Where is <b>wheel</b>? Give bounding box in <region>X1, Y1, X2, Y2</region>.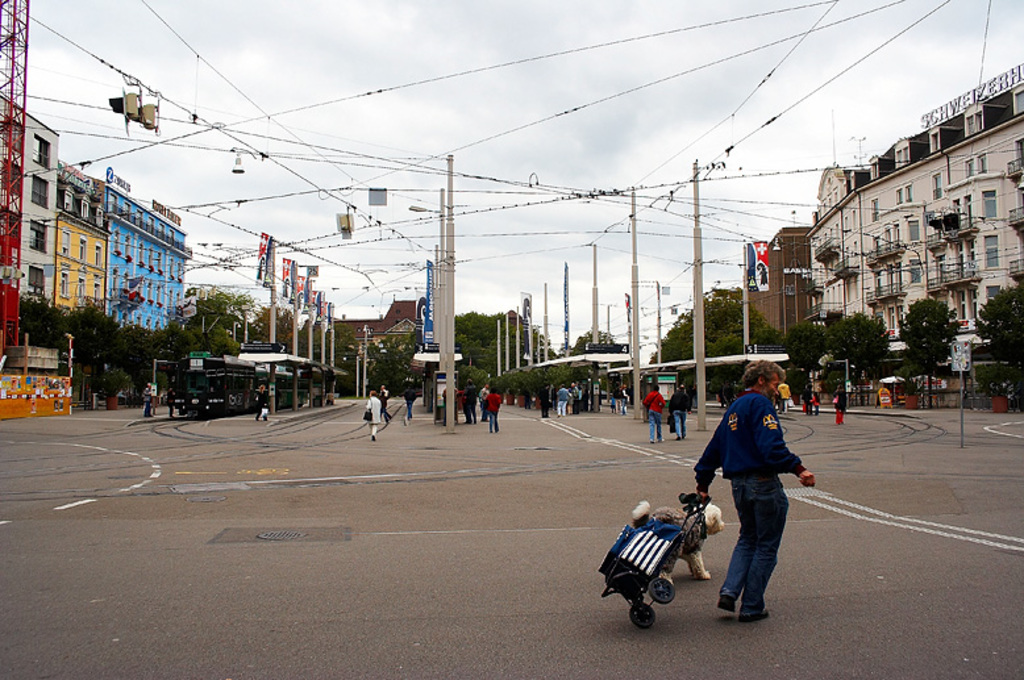
<region>650, 573, 677, 602</region>.
